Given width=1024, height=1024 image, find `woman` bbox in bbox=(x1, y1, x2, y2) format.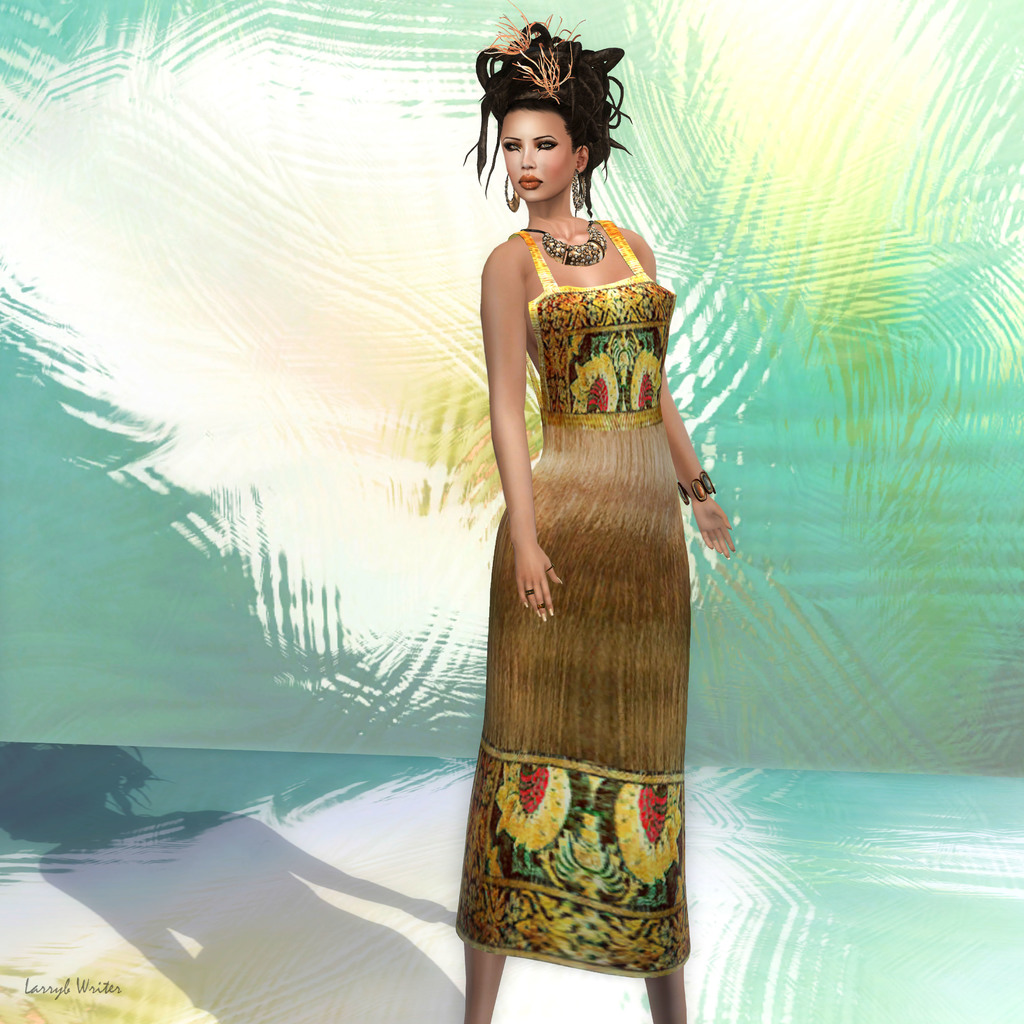
bbox=(451, 118, 739, 957).
